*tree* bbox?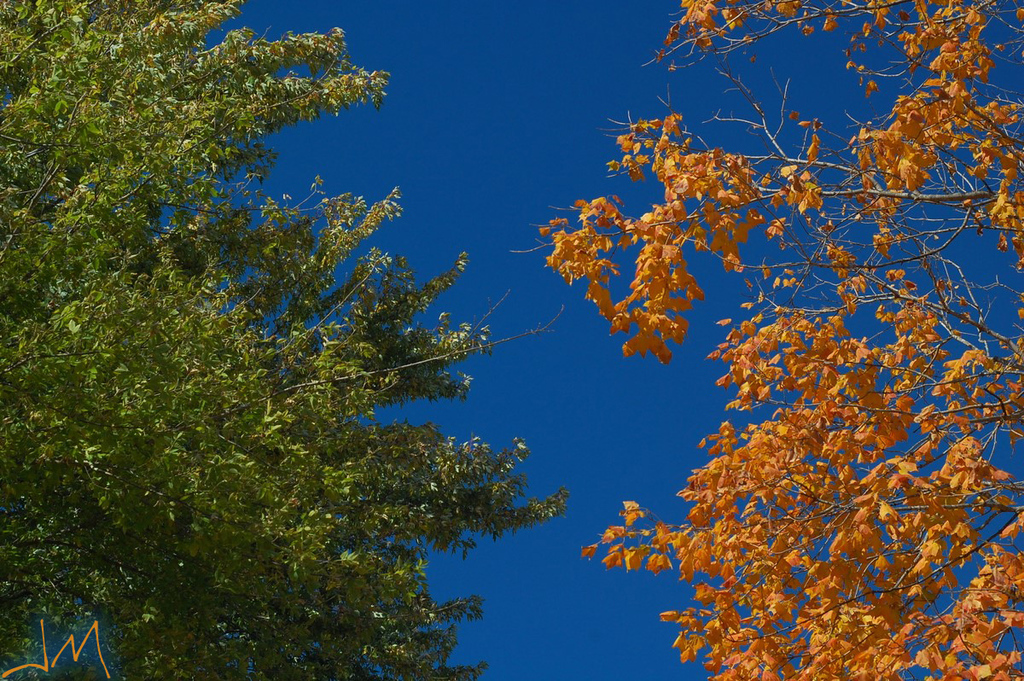
x1=514 y1=0 x2=1023 y2=680
